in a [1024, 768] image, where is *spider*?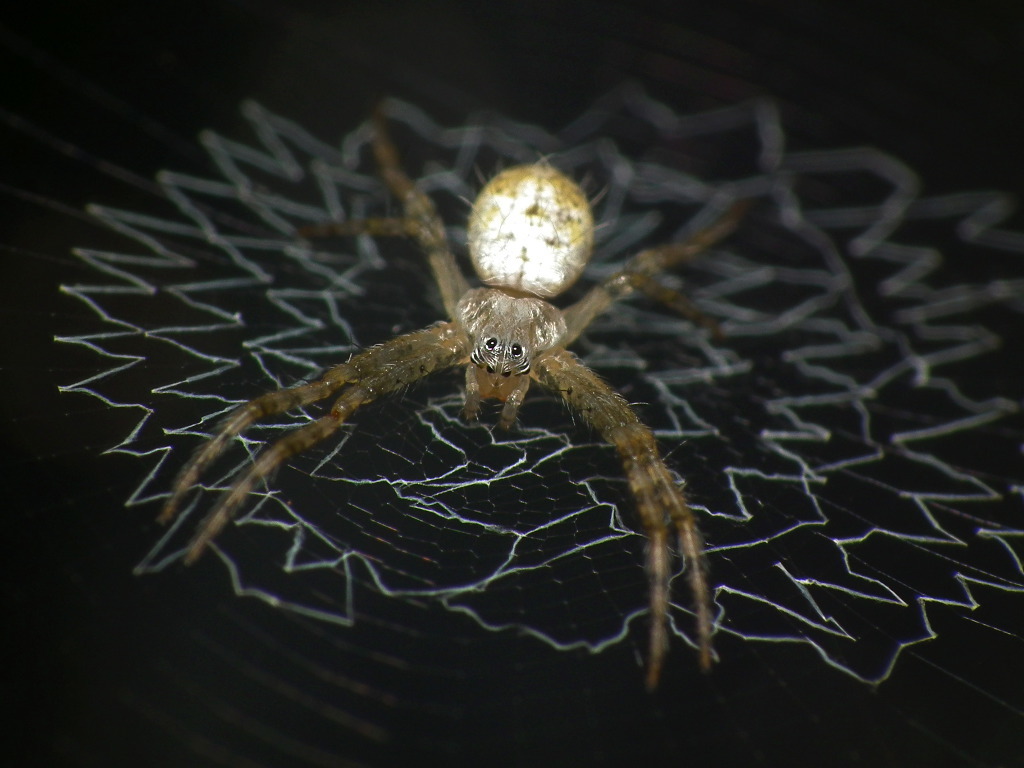
x1=156, y1=115, x2=776, y2=693.
